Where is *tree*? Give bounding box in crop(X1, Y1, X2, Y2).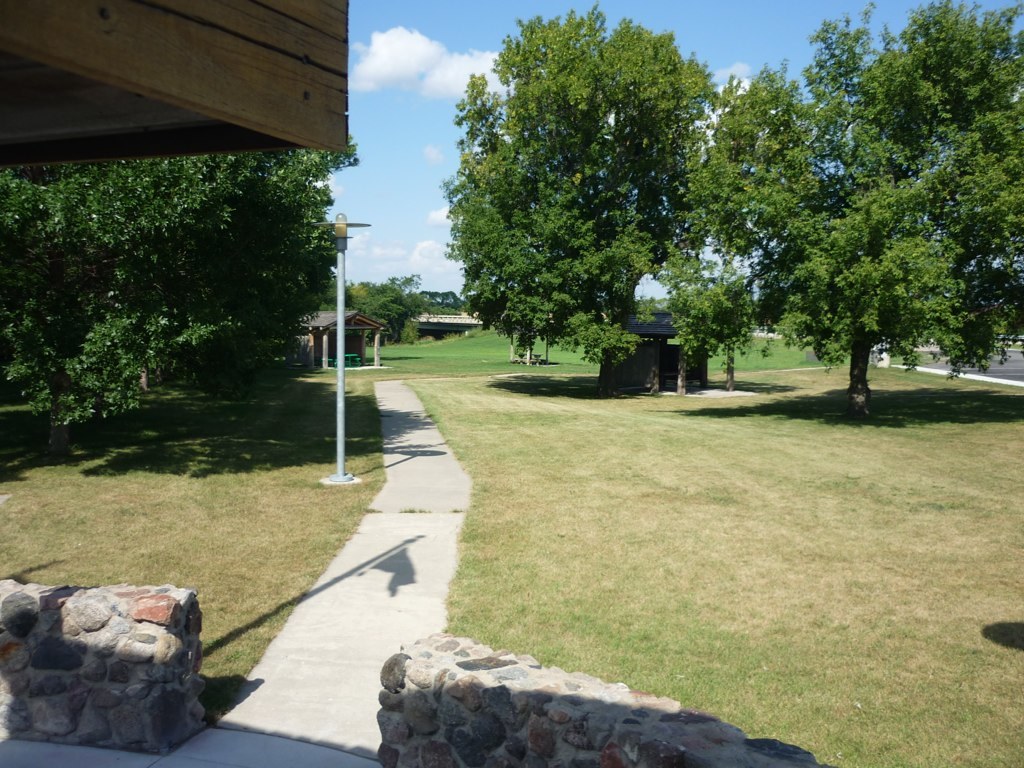
crop(0, 129, 363, 442).
